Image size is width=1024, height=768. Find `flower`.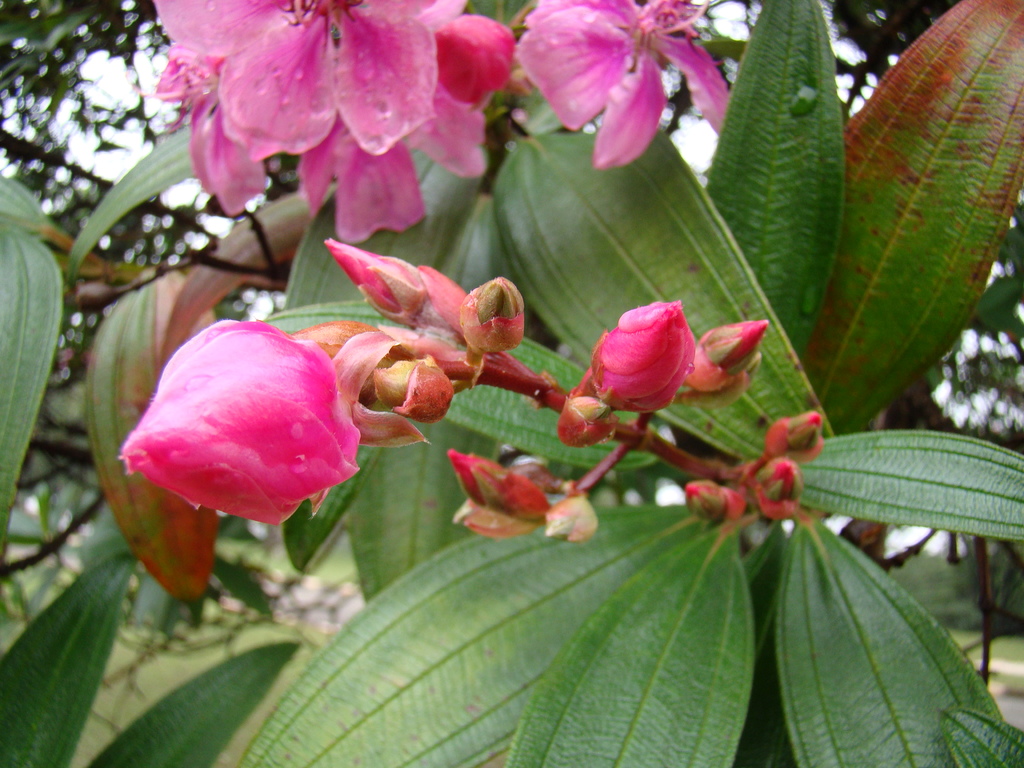
[left=410, top=262, right=470, bottom=349].
